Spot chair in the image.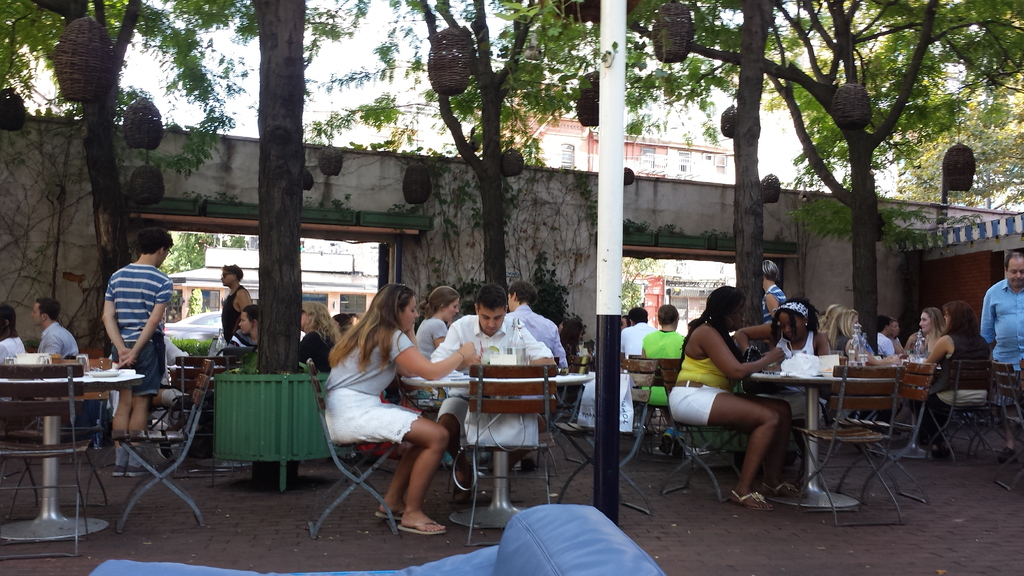
chair found at bbox=(598, 352, 670, 512).
